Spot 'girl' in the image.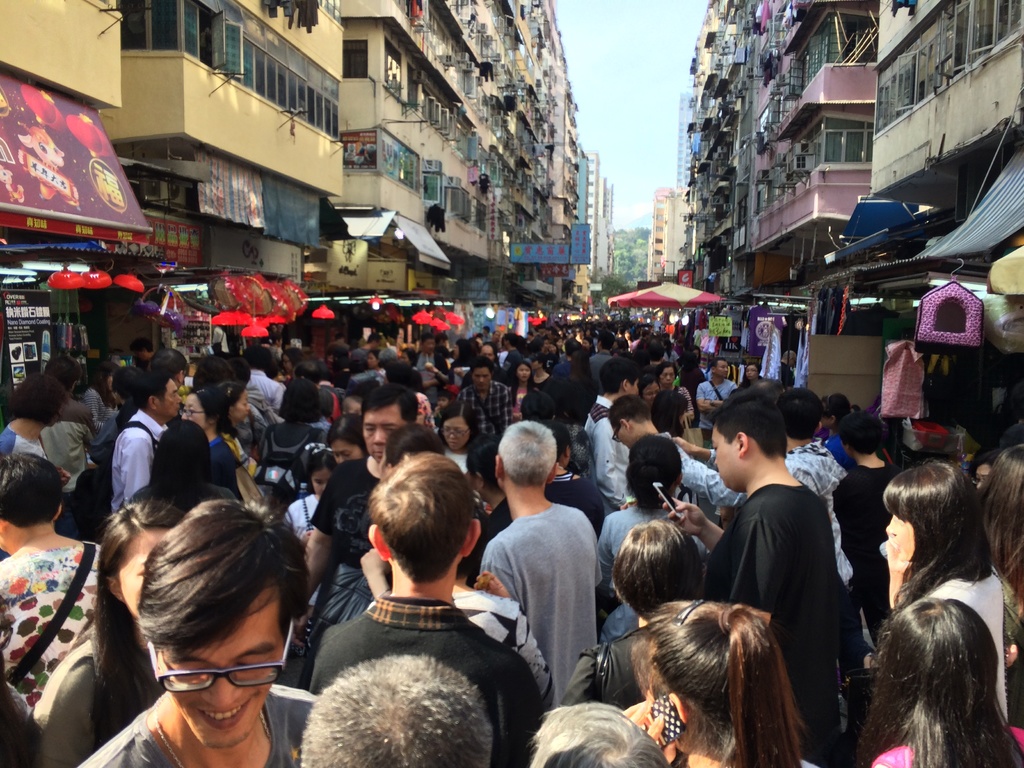
'girl' found at x1=630 y1=599 x2=824 y2=751.
